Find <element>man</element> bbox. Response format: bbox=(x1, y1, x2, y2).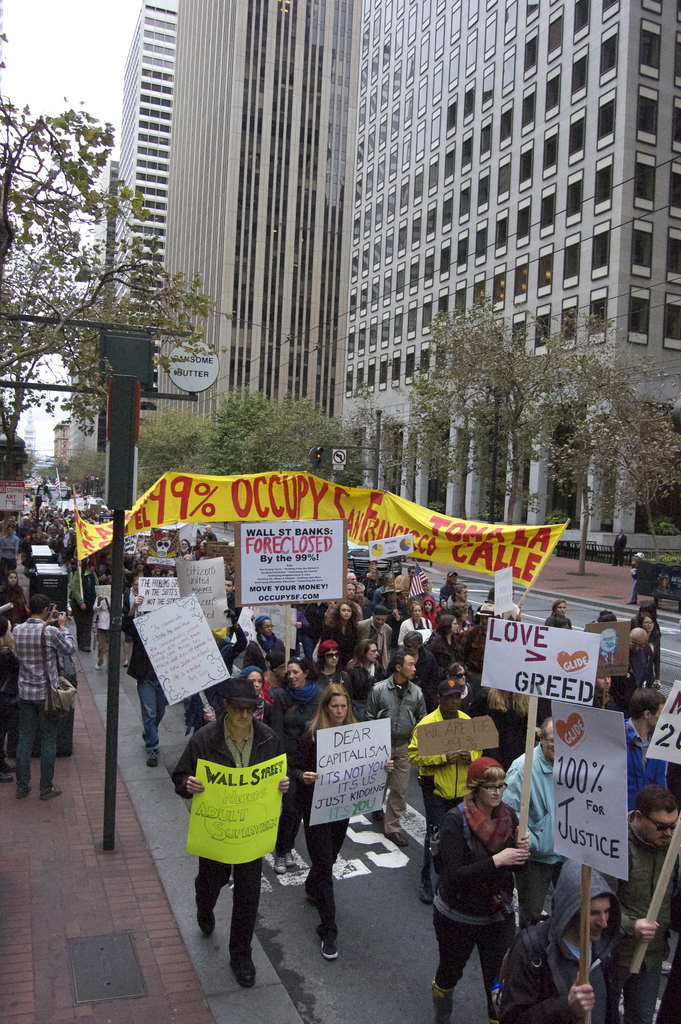
bbox=(189, 538, 207, 562).
